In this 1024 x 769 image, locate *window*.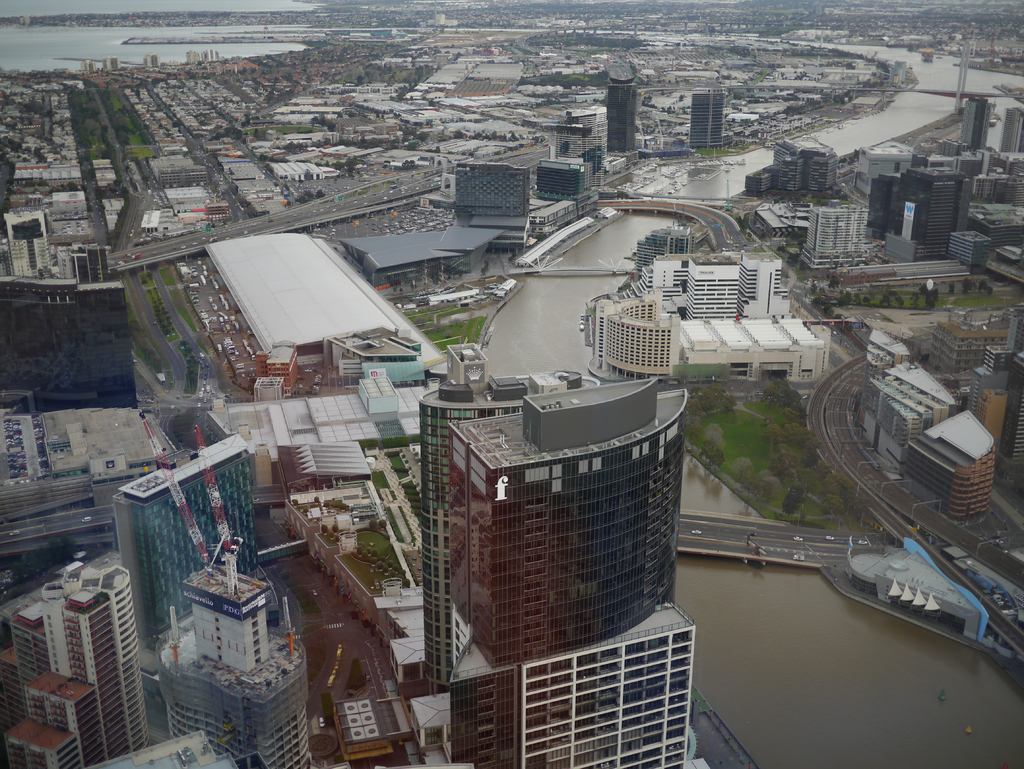
Bounding box: <region>600, 674, 619, 686</region>.
